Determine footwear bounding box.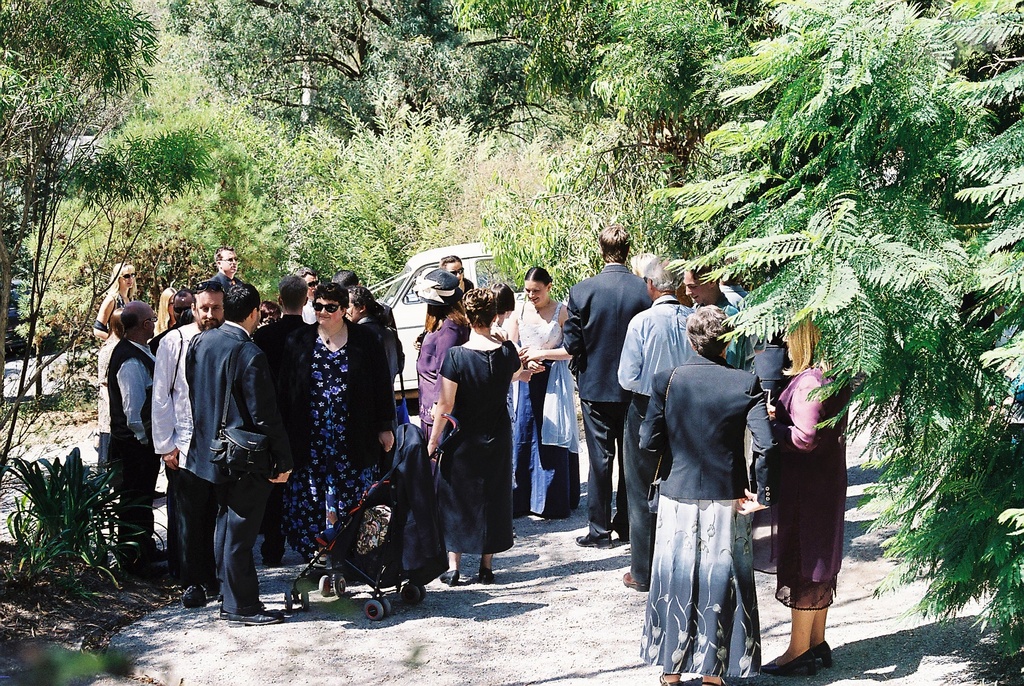
Determined: 621 570 648 590.
